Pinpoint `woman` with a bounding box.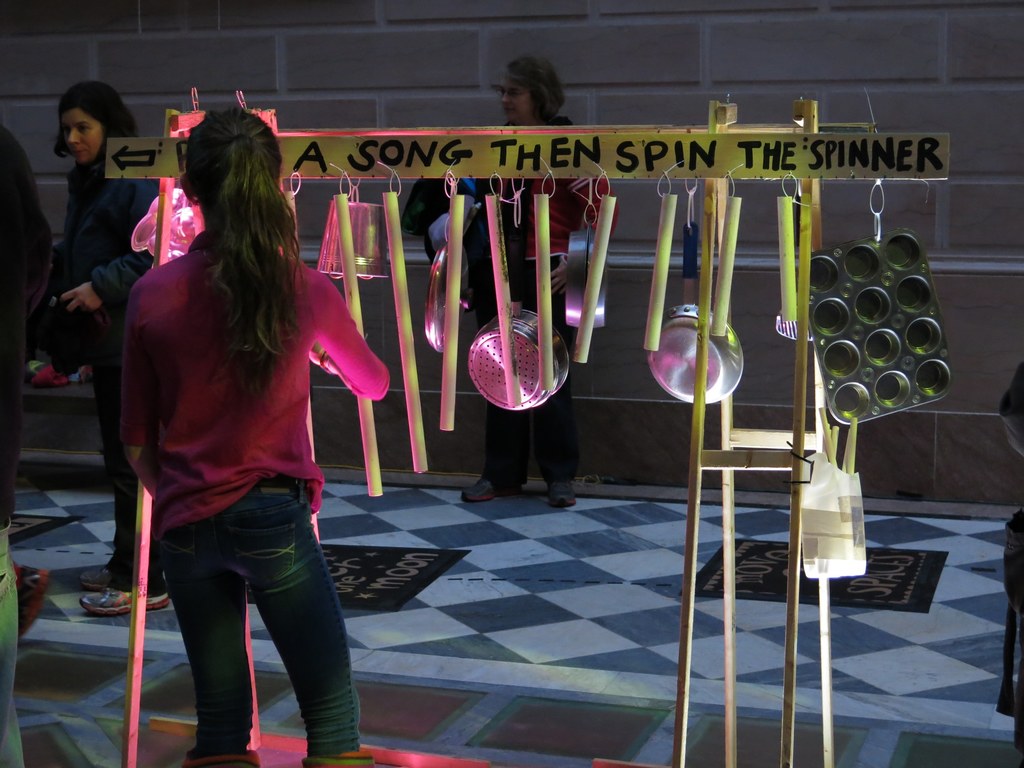
l=454, t=56, r=617, b=508.
